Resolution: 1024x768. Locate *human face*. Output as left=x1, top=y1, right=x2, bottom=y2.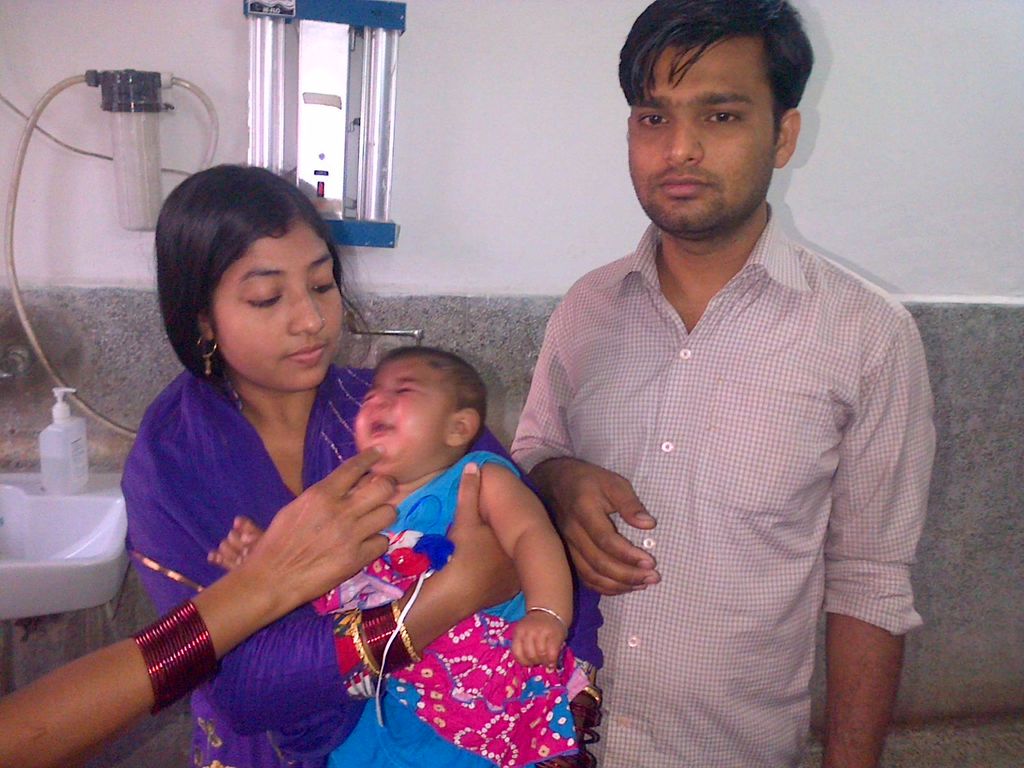
left=353, top=353, right=454, bottom=477.
